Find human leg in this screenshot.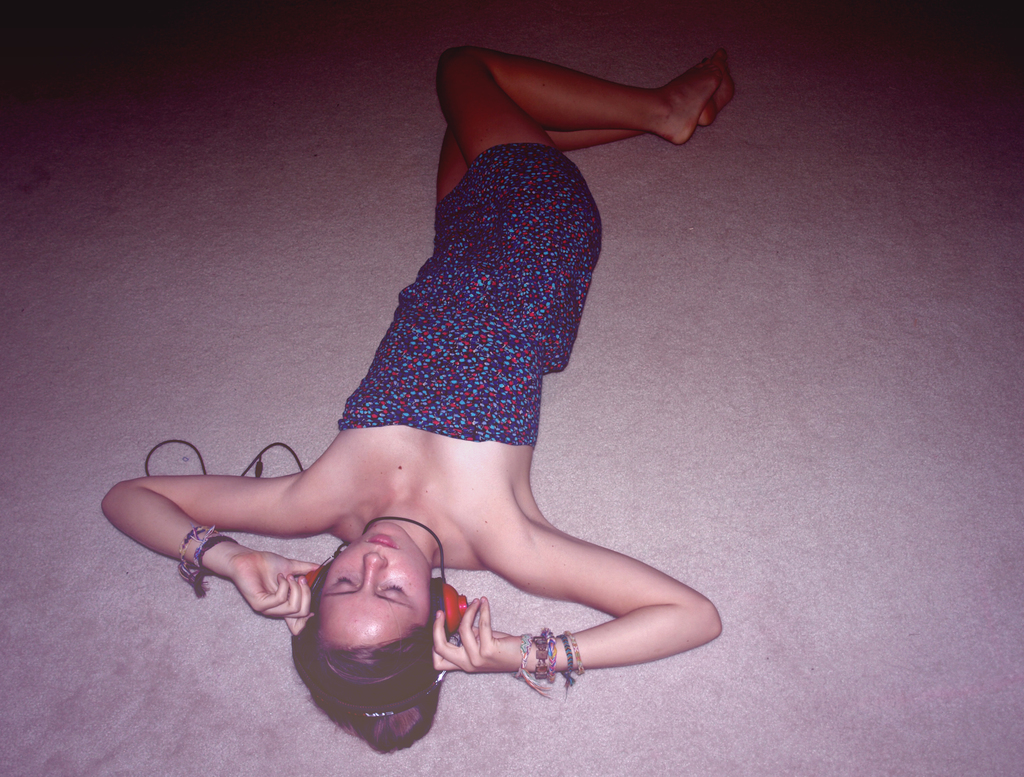
The bounding box for human leg is [left=431, top=50, right=724, bottom=231].
